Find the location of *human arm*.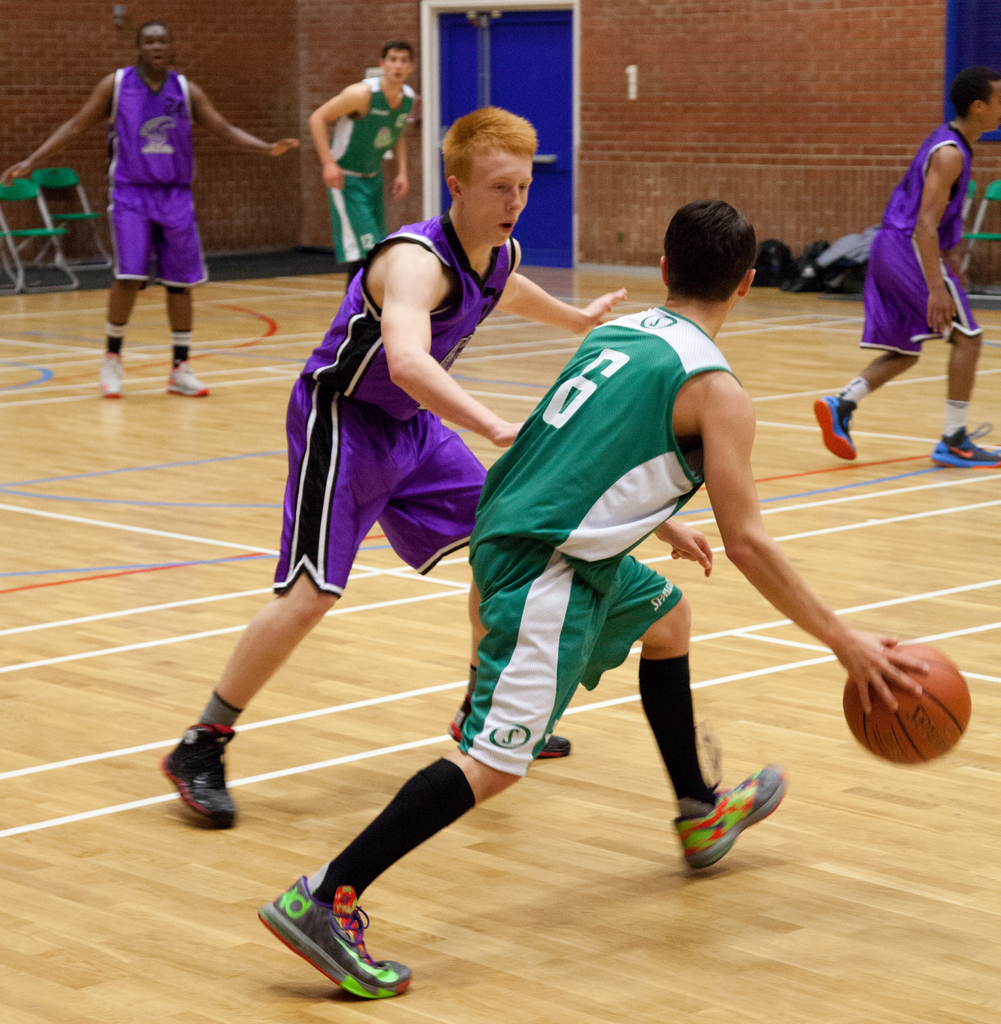
Location: (488,271,625,338).
